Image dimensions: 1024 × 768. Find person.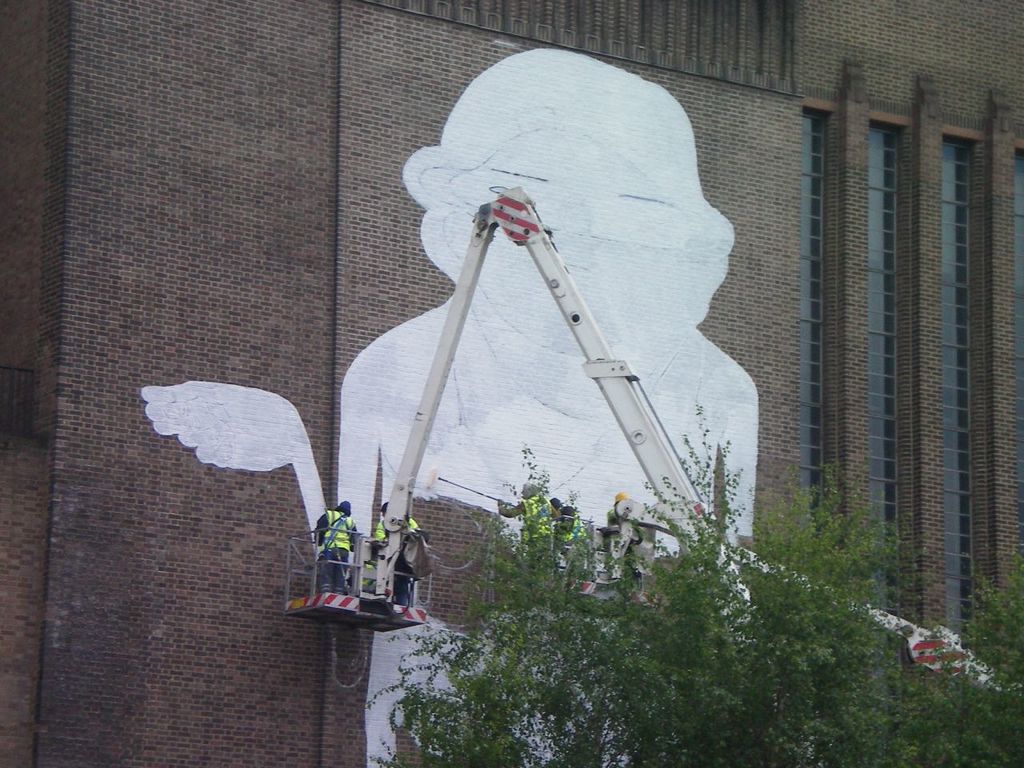
bbox(319, 498, 362, 598).
